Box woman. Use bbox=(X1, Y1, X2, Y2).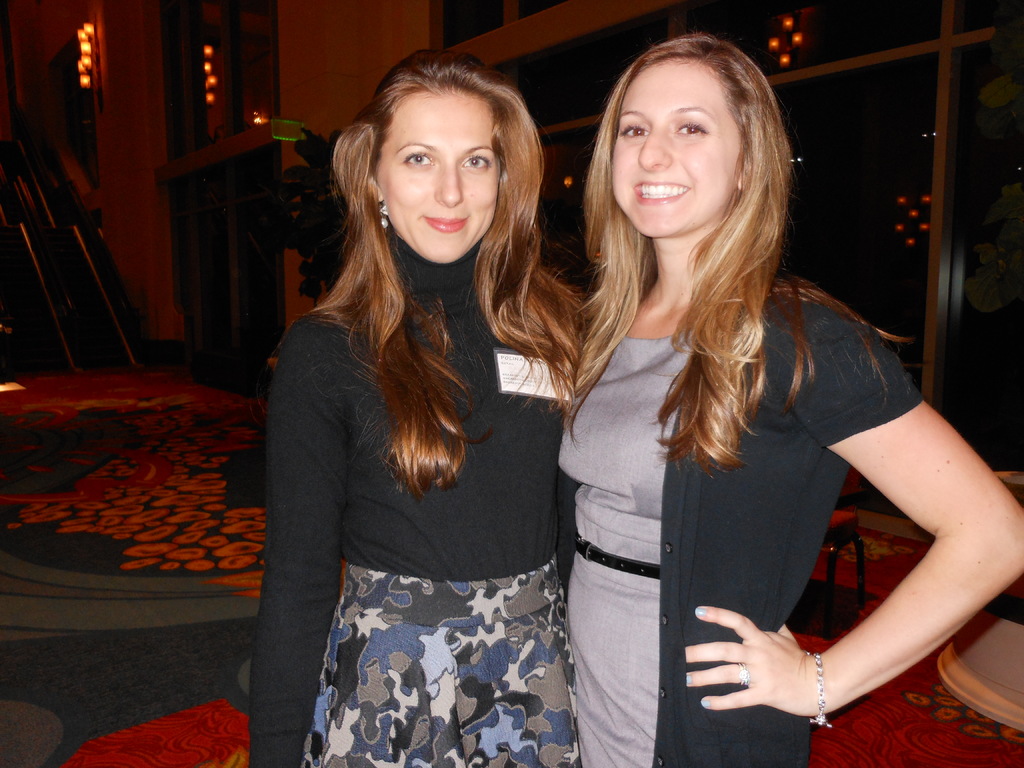
bbox=(556, 29, 1023, 767).
